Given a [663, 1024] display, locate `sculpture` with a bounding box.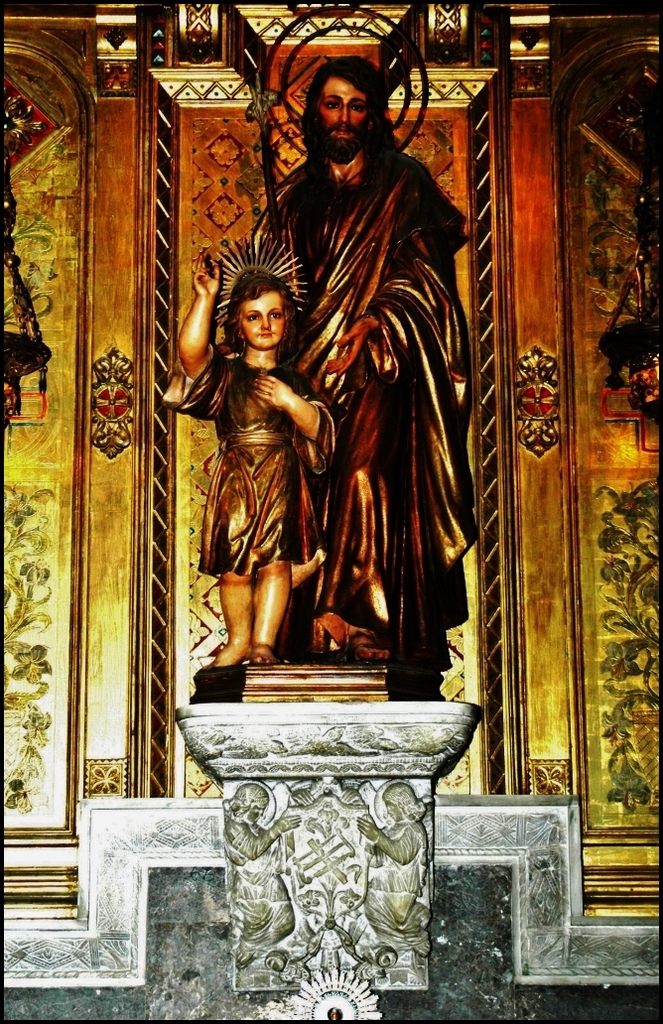
Located: select_region(193, 61, 477, 793).
